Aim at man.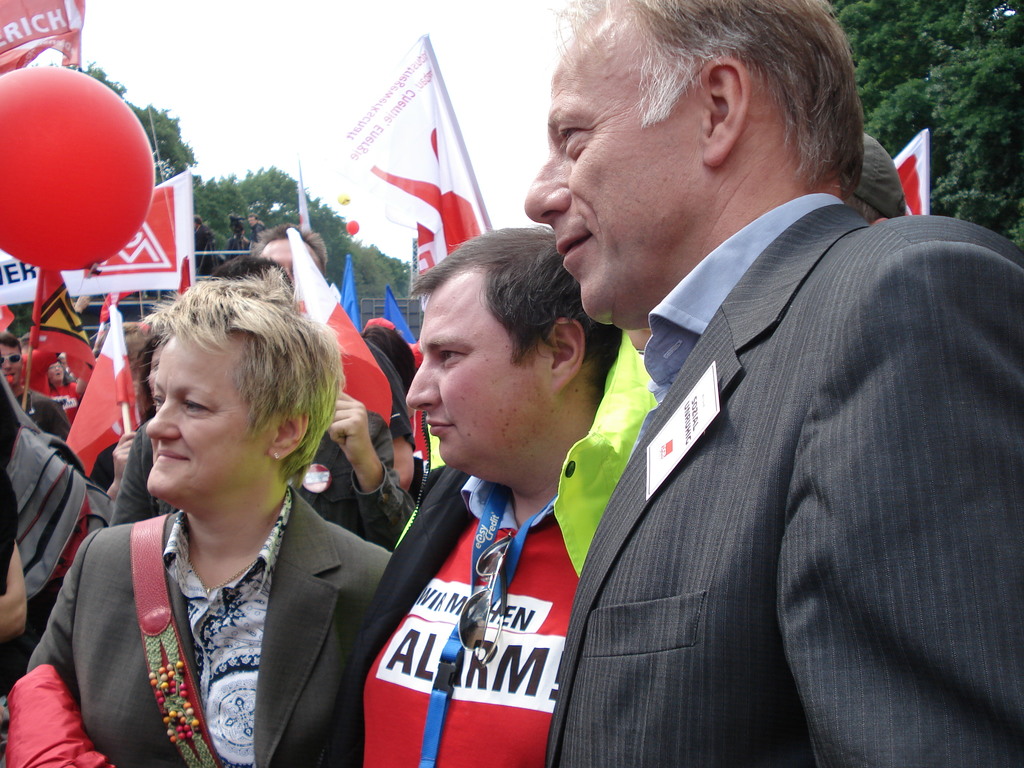
Aimed at x1=333 y1=208 x2=668 y2=767.
